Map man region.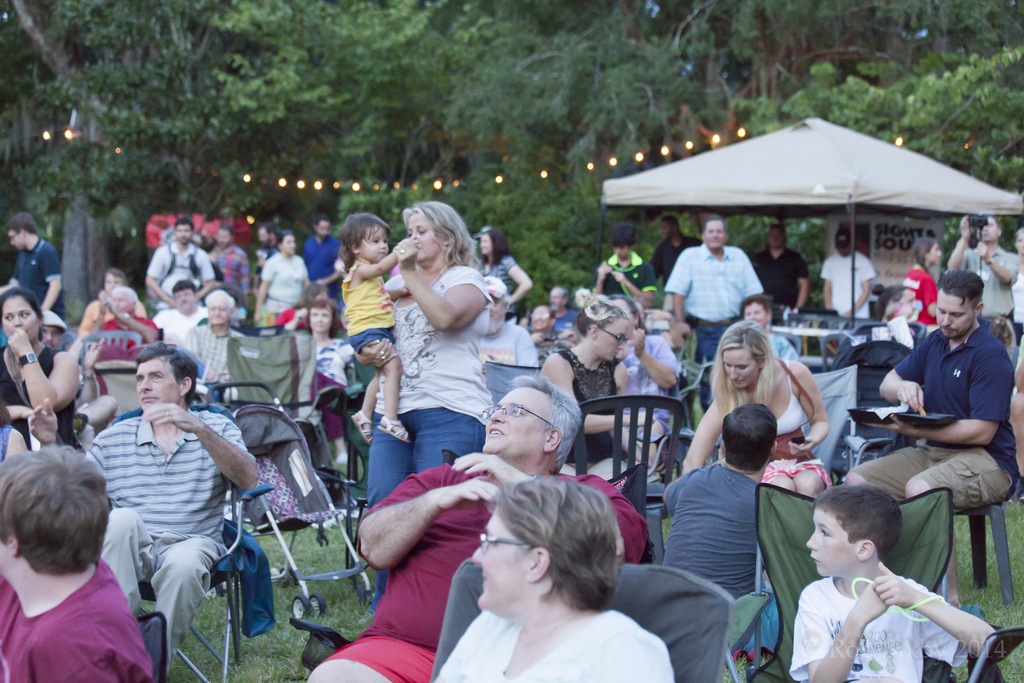
Mapped to region(662, 407, 776, 646).
